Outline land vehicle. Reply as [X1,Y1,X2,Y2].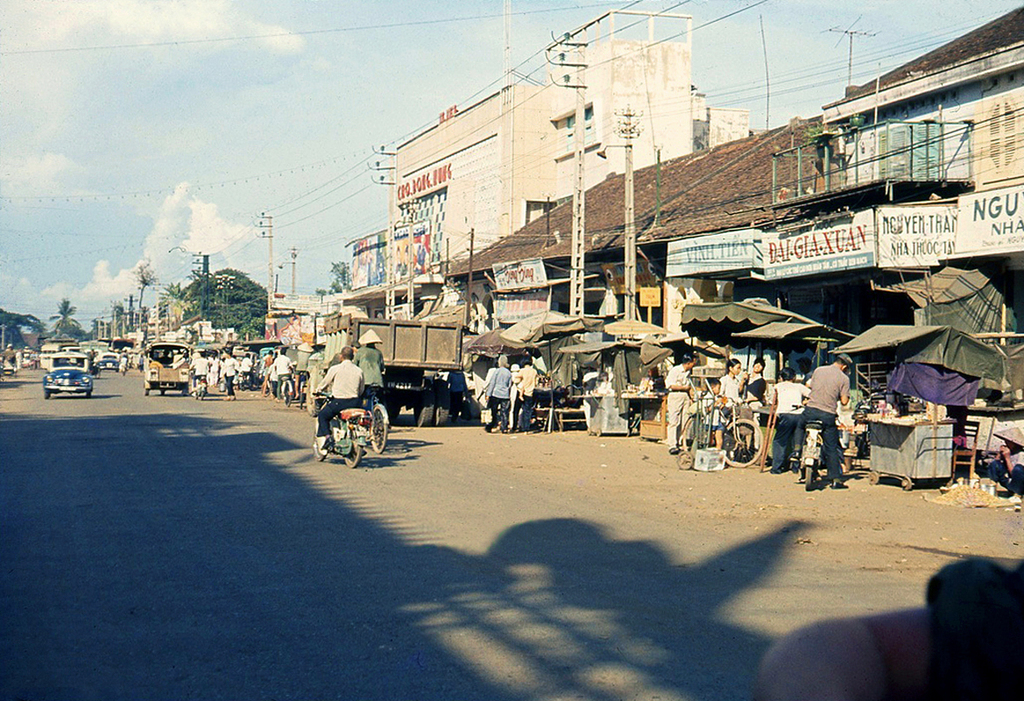
[95,349,121,375].
